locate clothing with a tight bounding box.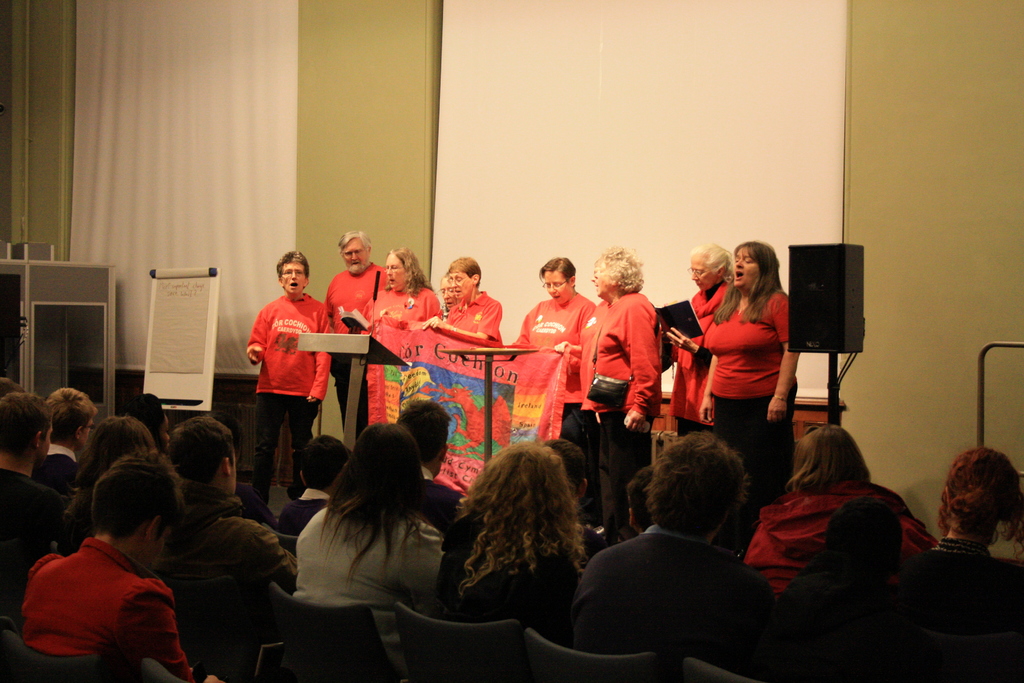
box(574, 523, 770, 680).
